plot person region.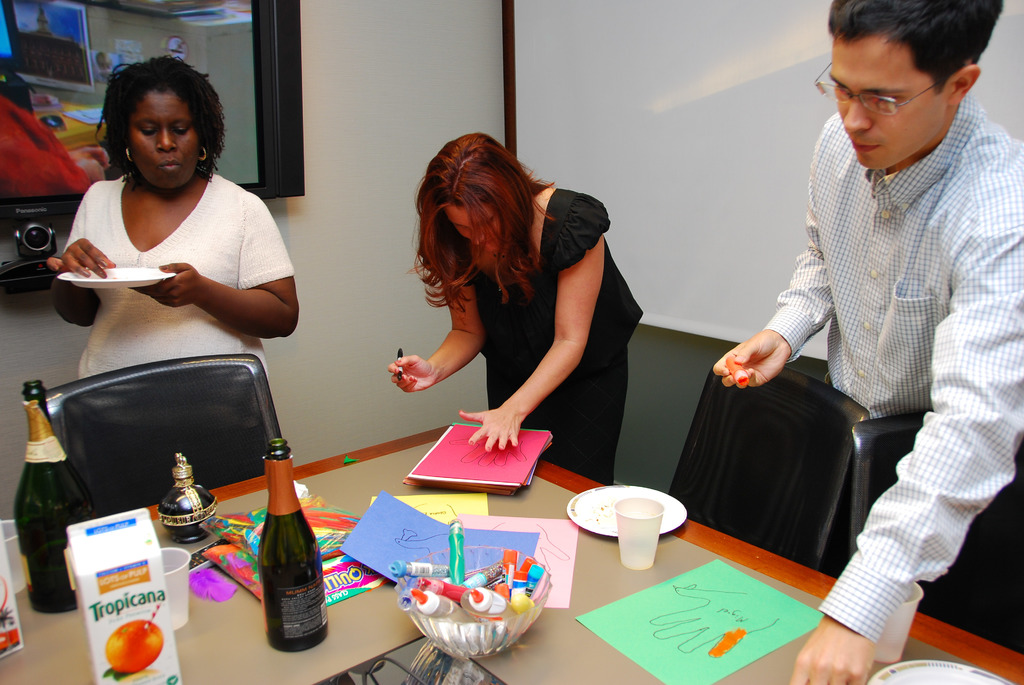
Plotted at (44, 51, 301, 395).
